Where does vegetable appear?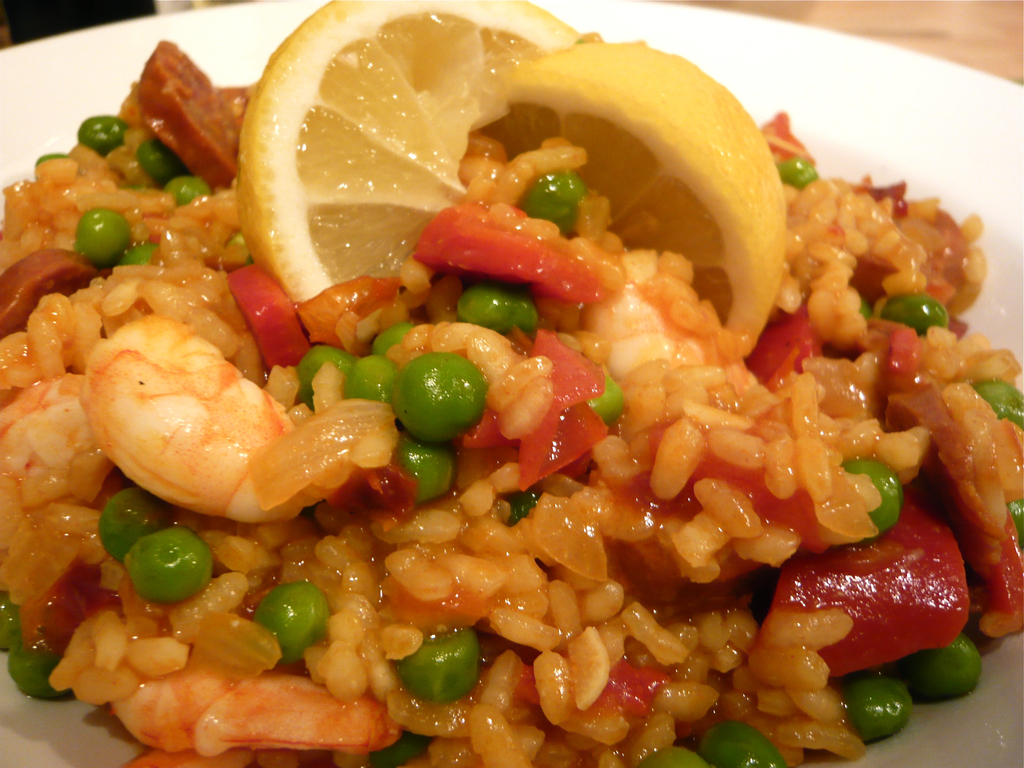
Appears at [left=95, top=491, right=177, bottom=566].
